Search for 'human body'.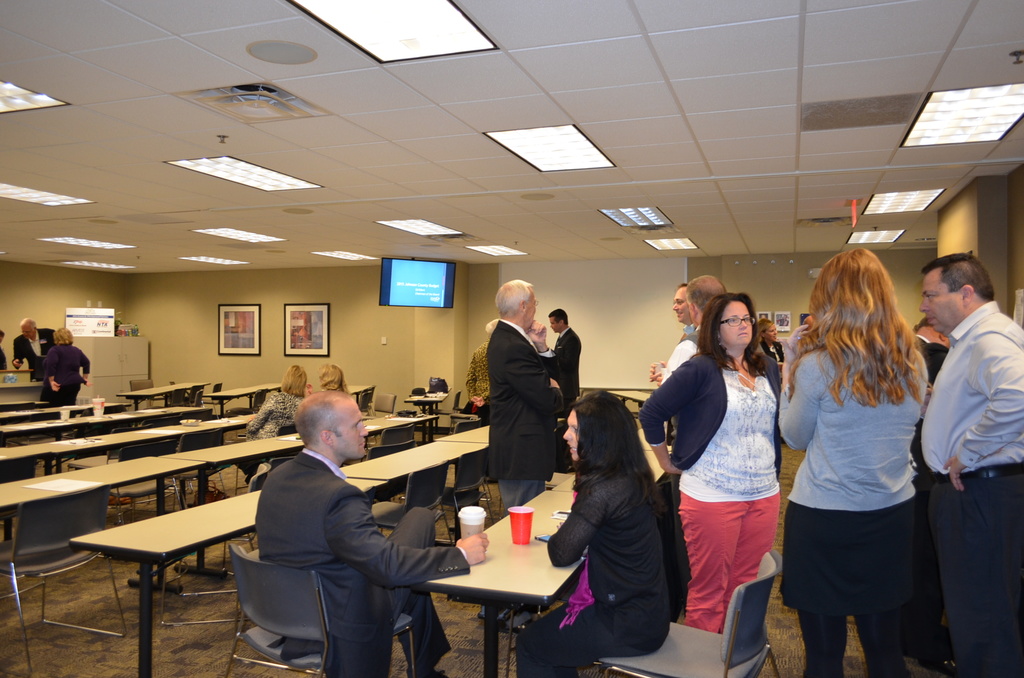
Found at 511/387/668/677.
